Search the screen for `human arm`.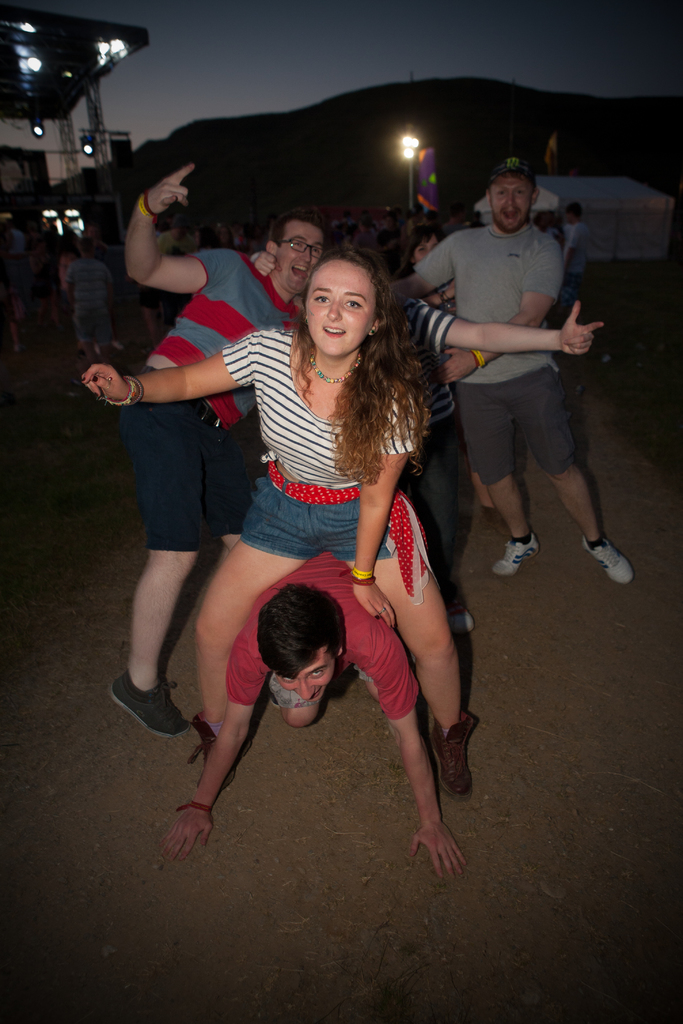
Found at [x1=62, y1=264, x2=76, y2=305].
